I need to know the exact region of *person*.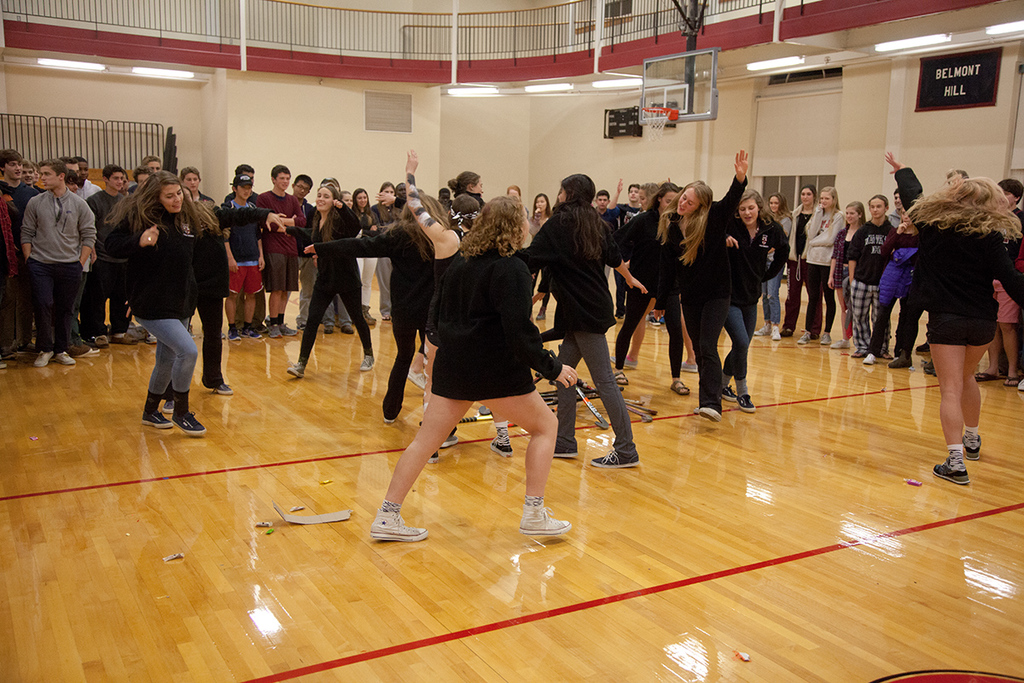
Region: (258, 165, 299, 338).
